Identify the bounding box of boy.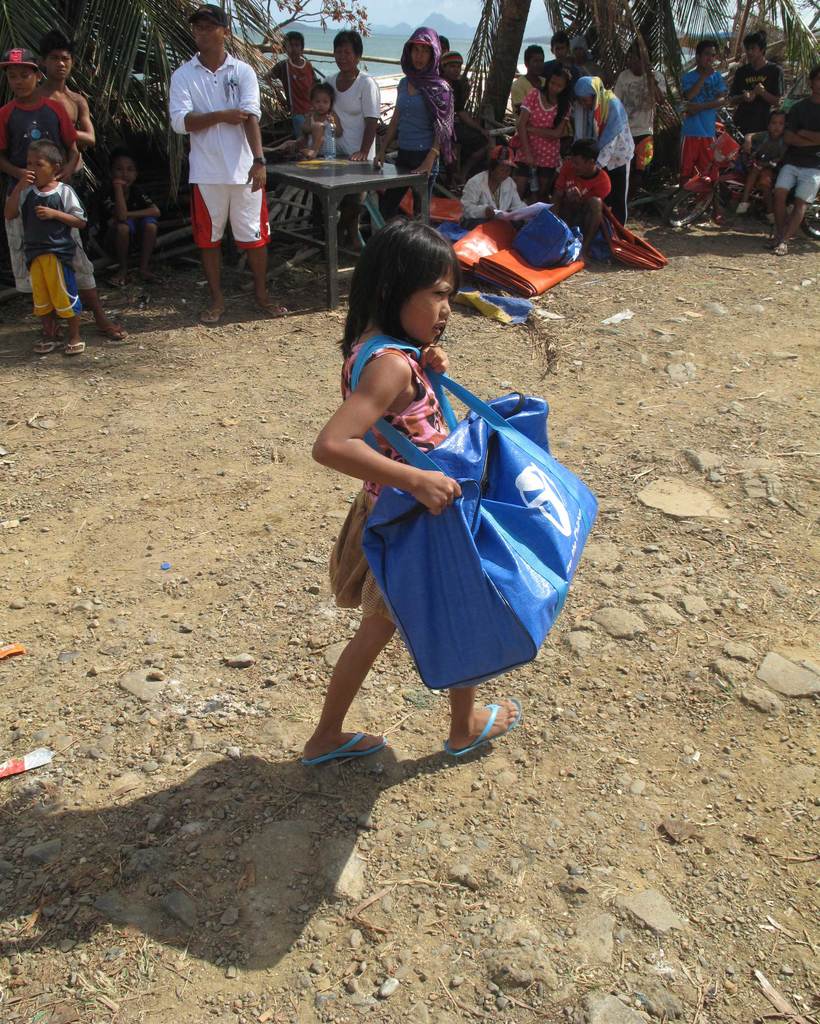
box=[0, 47, 133, 344].
